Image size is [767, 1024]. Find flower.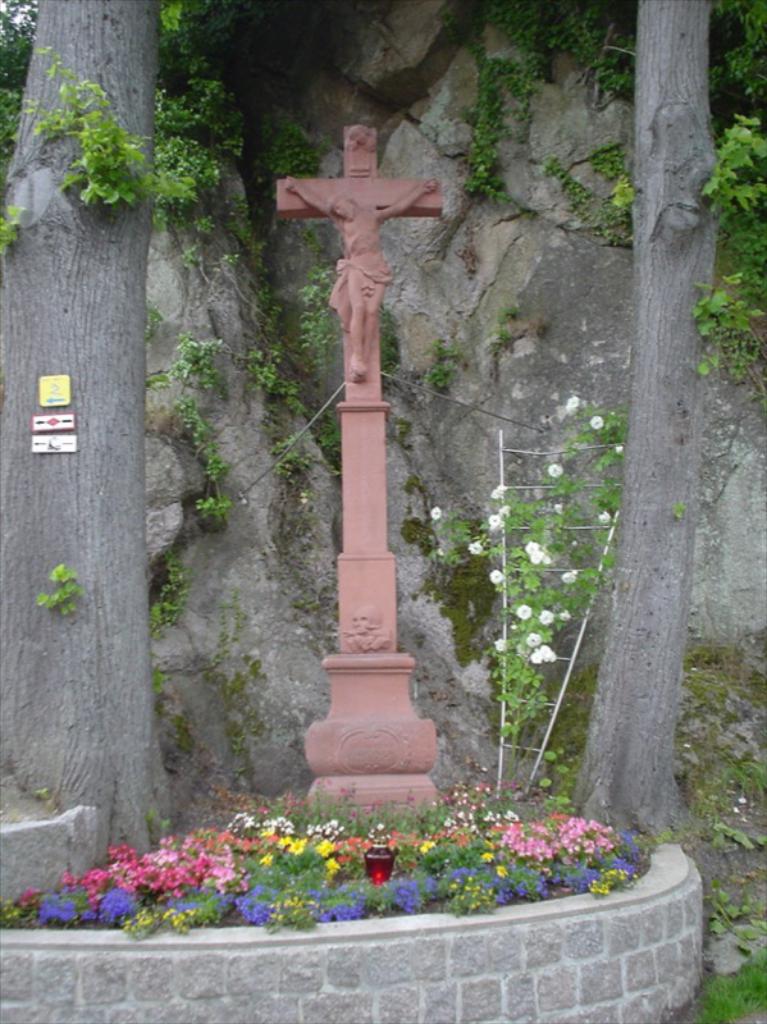
BBox(513, 603, 534, 621).
